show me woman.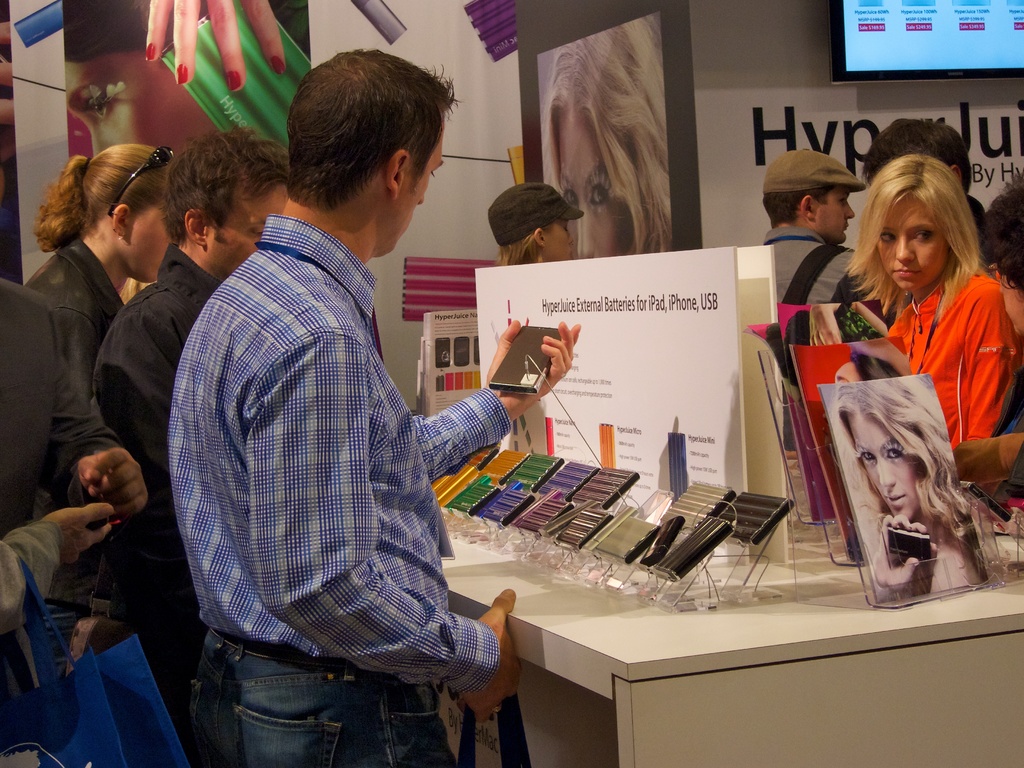
woman is here: left=14, top=141, right=193, bottom=632.
